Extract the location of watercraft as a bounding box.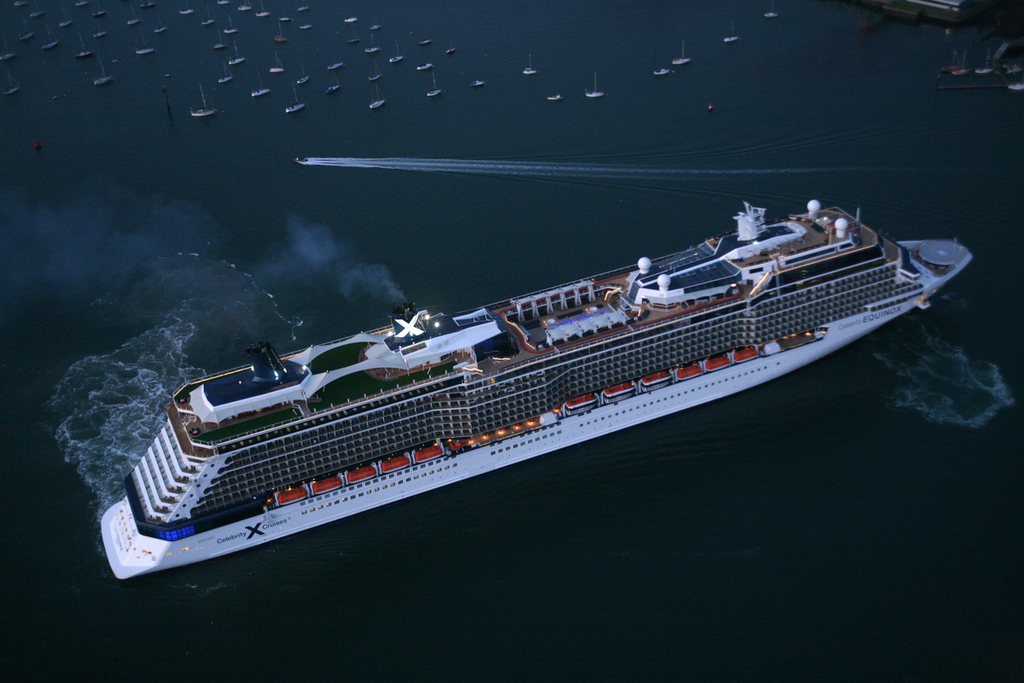
x1=192 y1=85 x2=220 y2=115.
